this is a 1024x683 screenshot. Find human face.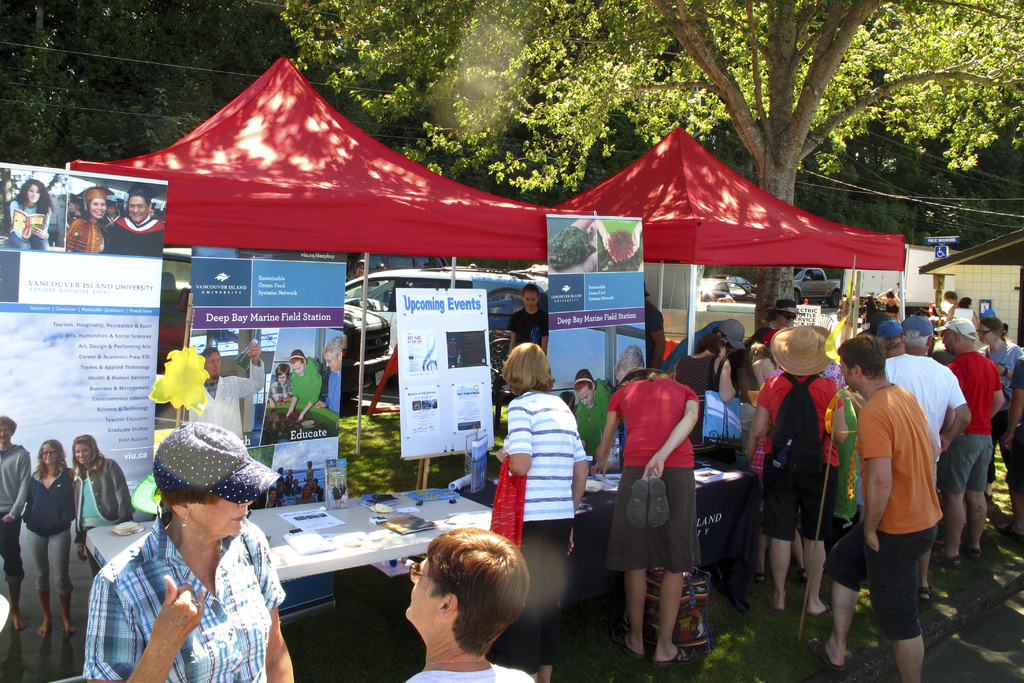
Bounding box: bbox(42, 446, 56, 467).
